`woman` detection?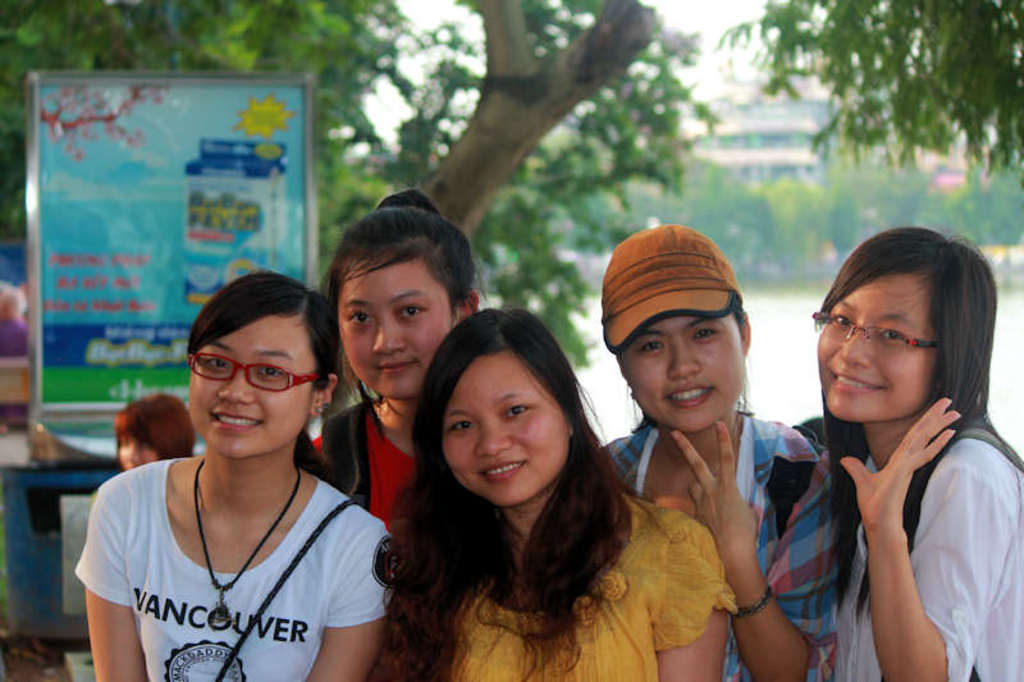
region(68, 275, 398, 676)
